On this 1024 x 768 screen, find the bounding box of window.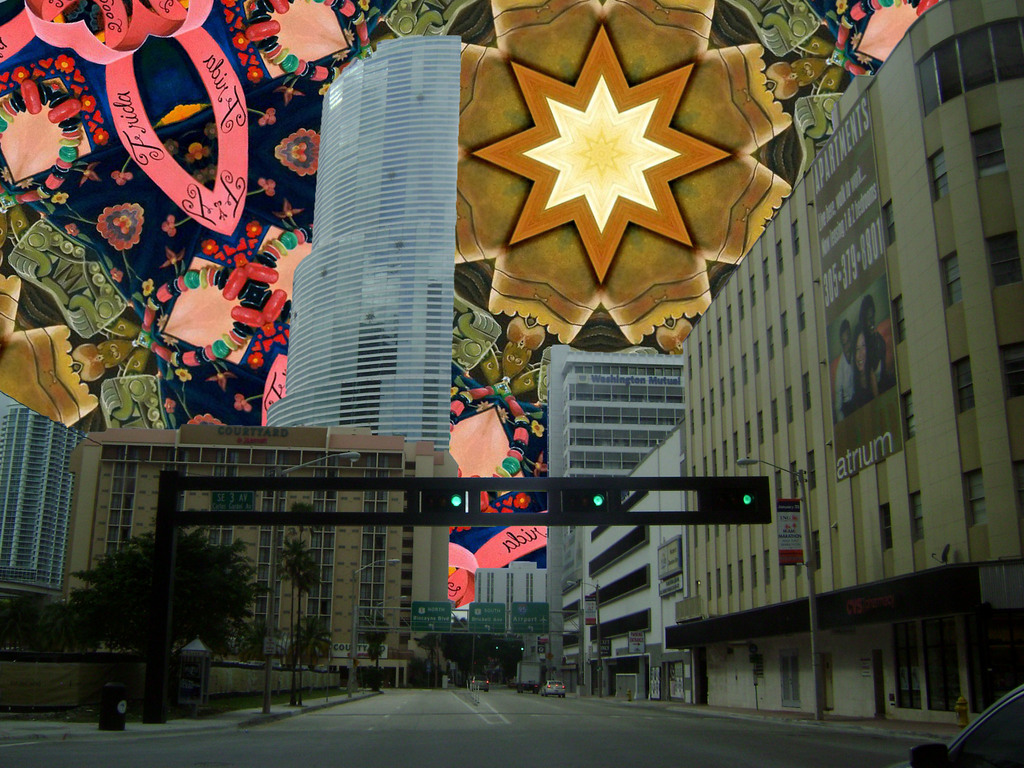
Bounding box: region(883, 199, 898, 244).
